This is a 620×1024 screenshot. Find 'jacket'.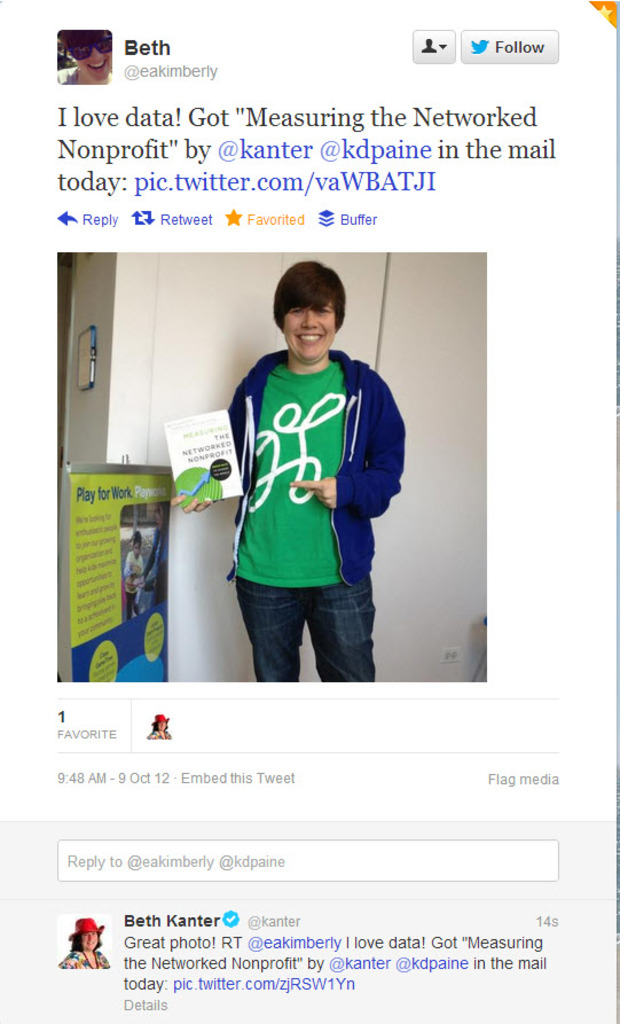
Bounding box: x1=218 y1=330 x2=394 y2=576.
